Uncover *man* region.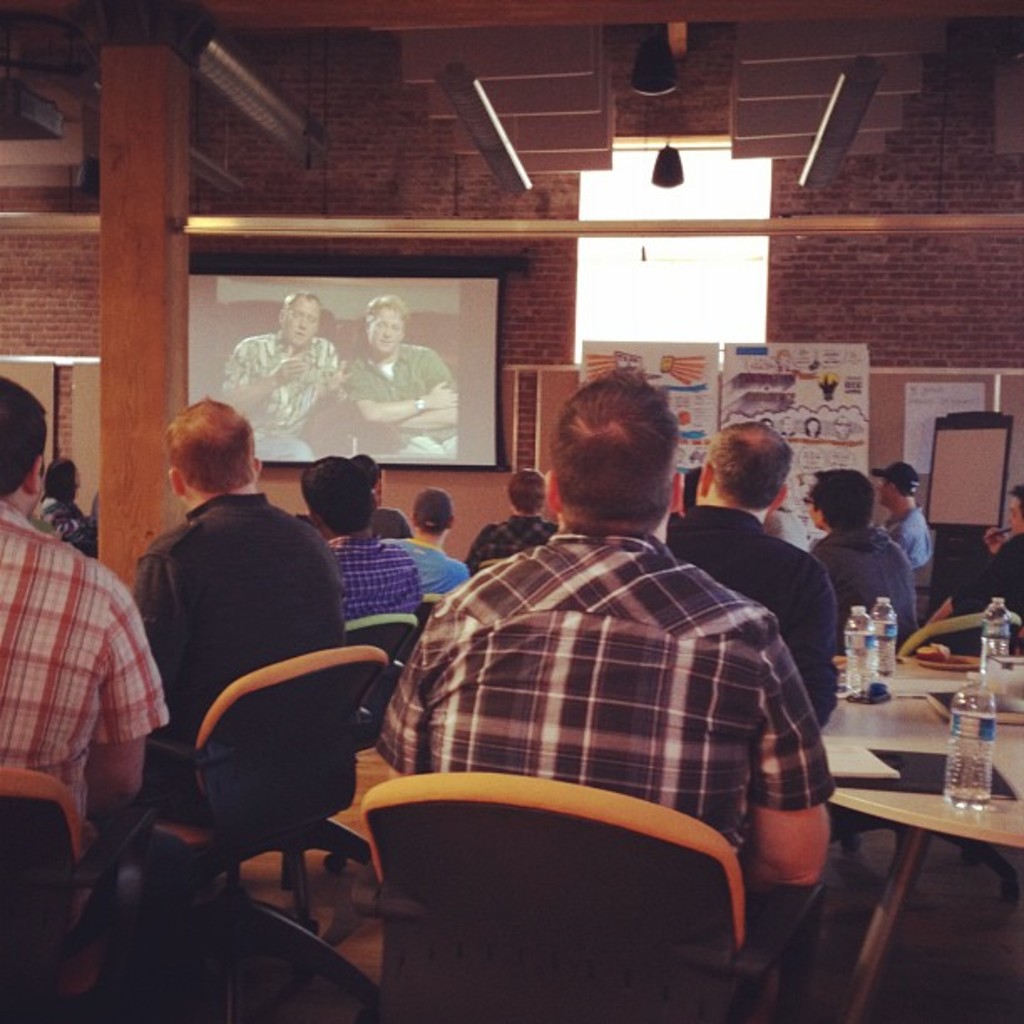
Uncovered: [366,363,843,1022].
